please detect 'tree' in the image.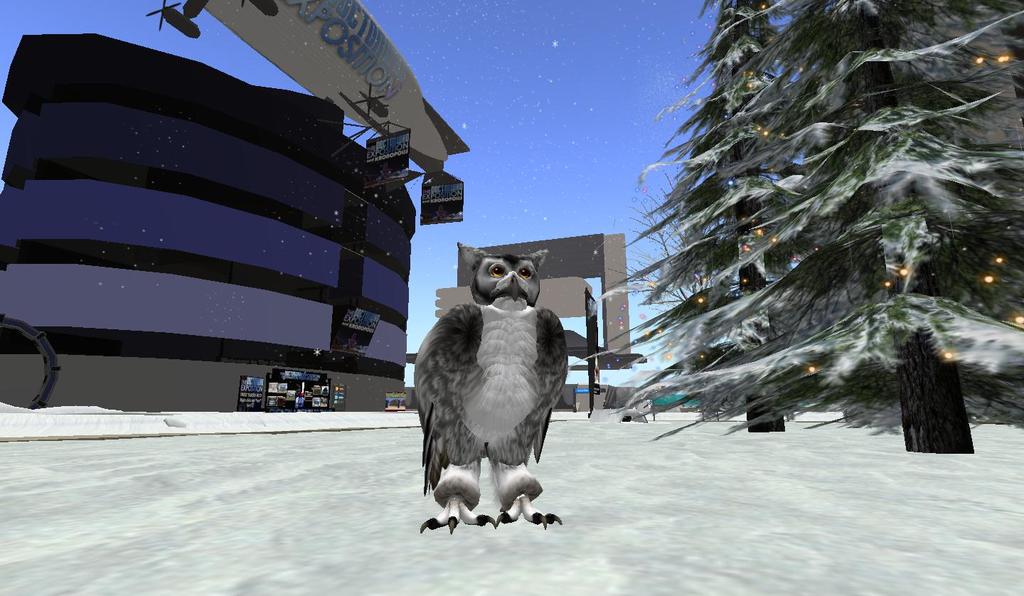
[x1=609, y1=169, x2=747, y2=313].
